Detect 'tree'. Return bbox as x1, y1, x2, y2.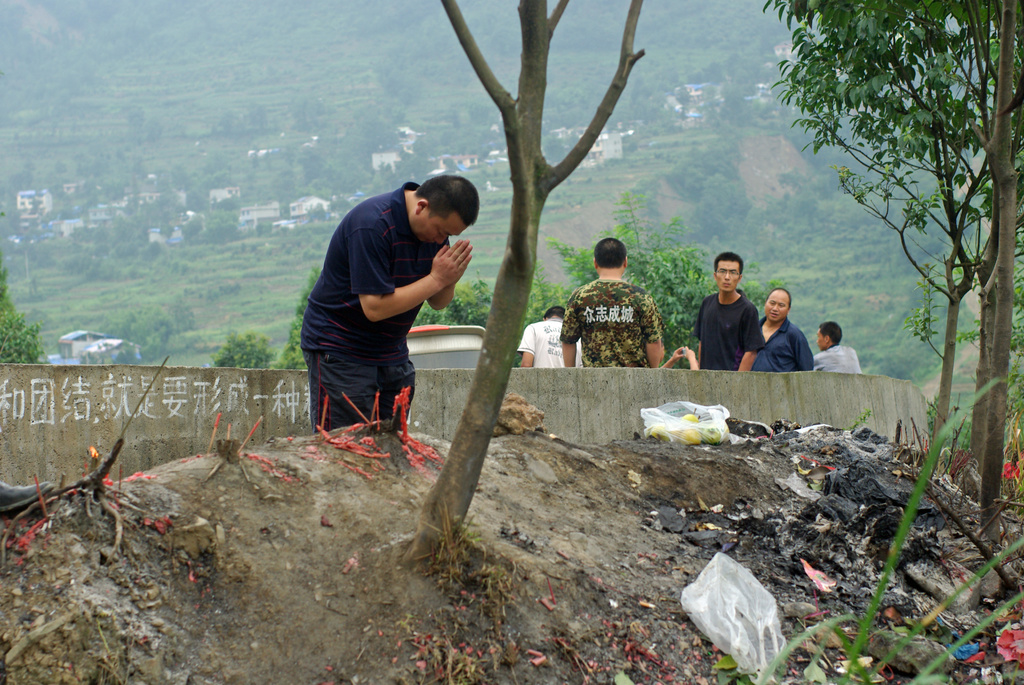
0, 274, 50, 370.
